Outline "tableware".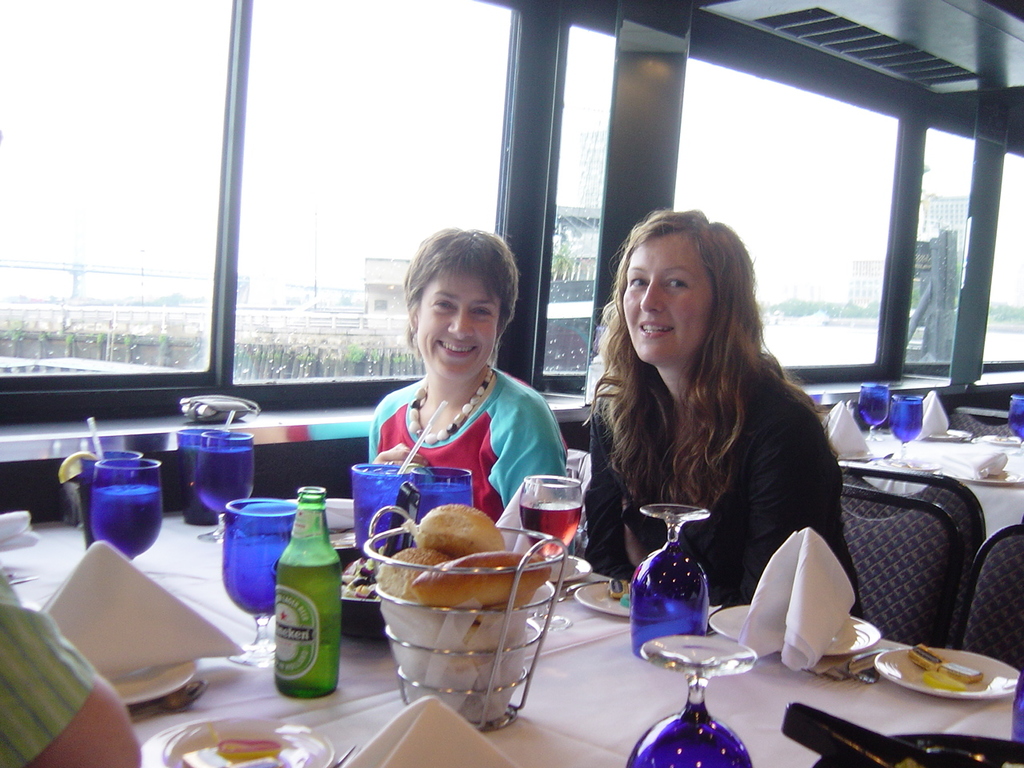
Outline: rect(514, 463, 578, 566).
